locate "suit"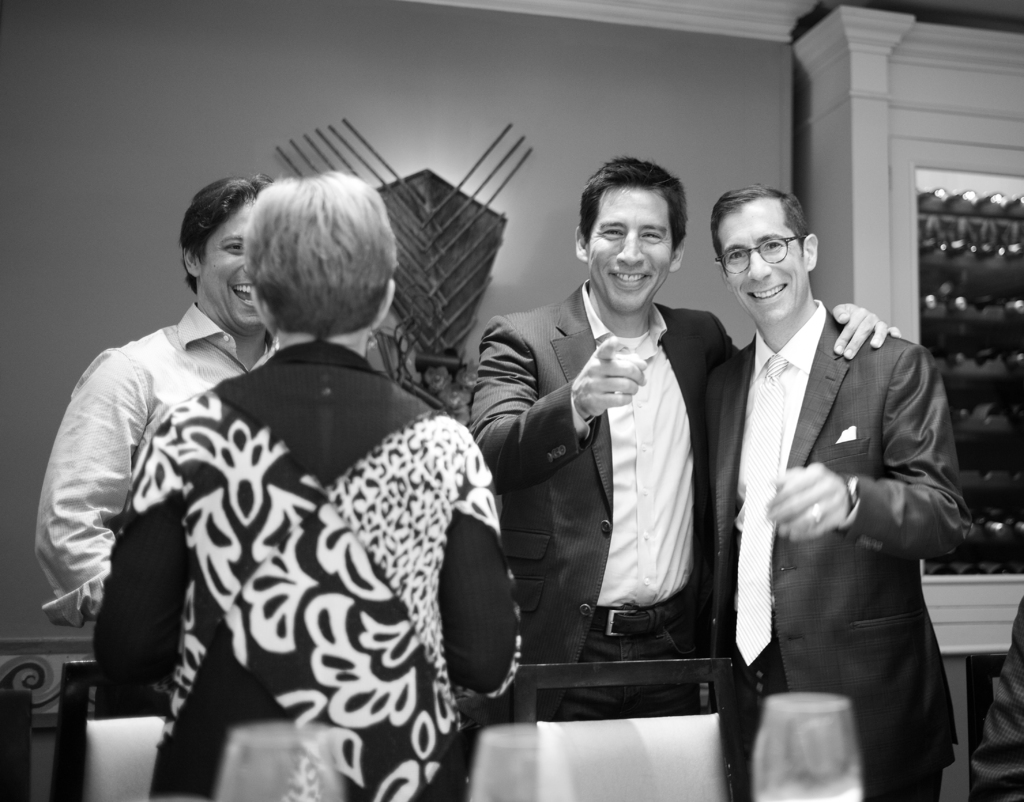
701:200:966:801
